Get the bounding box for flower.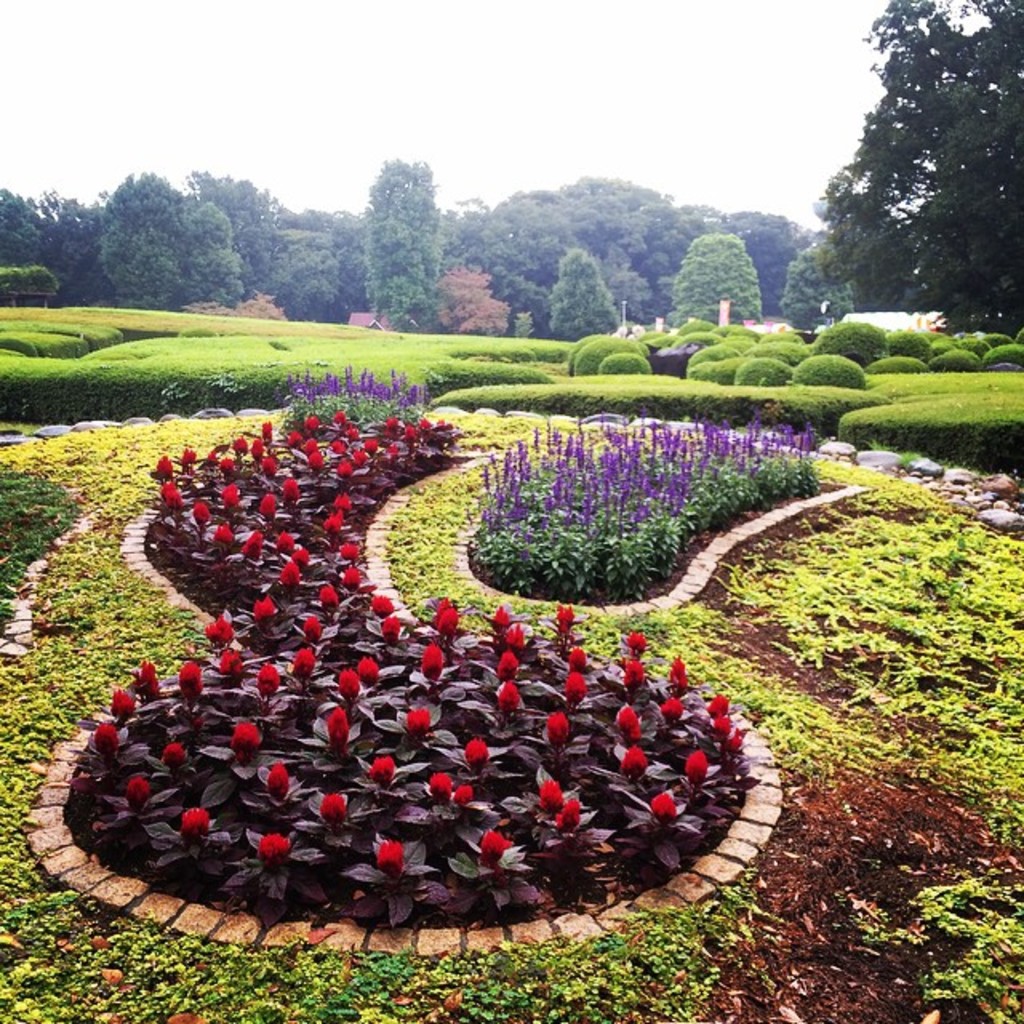
{"x1": 226, "y1": 435, "x2": 248, "y2": 453}.
